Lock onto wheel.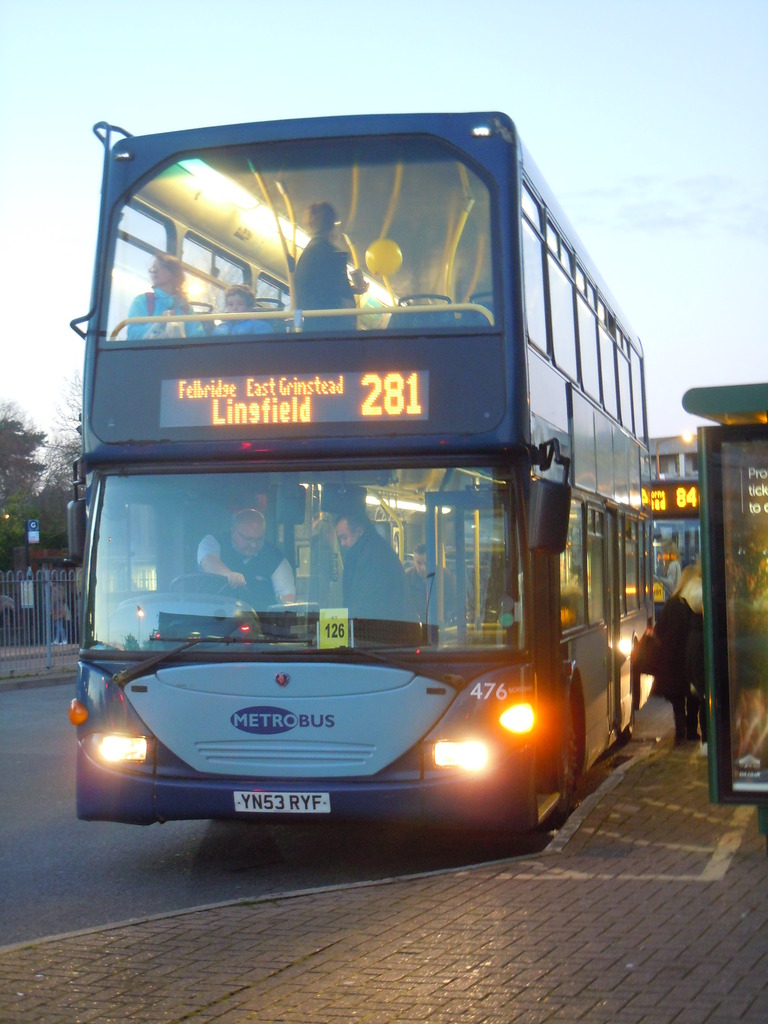
Locked: 561/705/584/820.
